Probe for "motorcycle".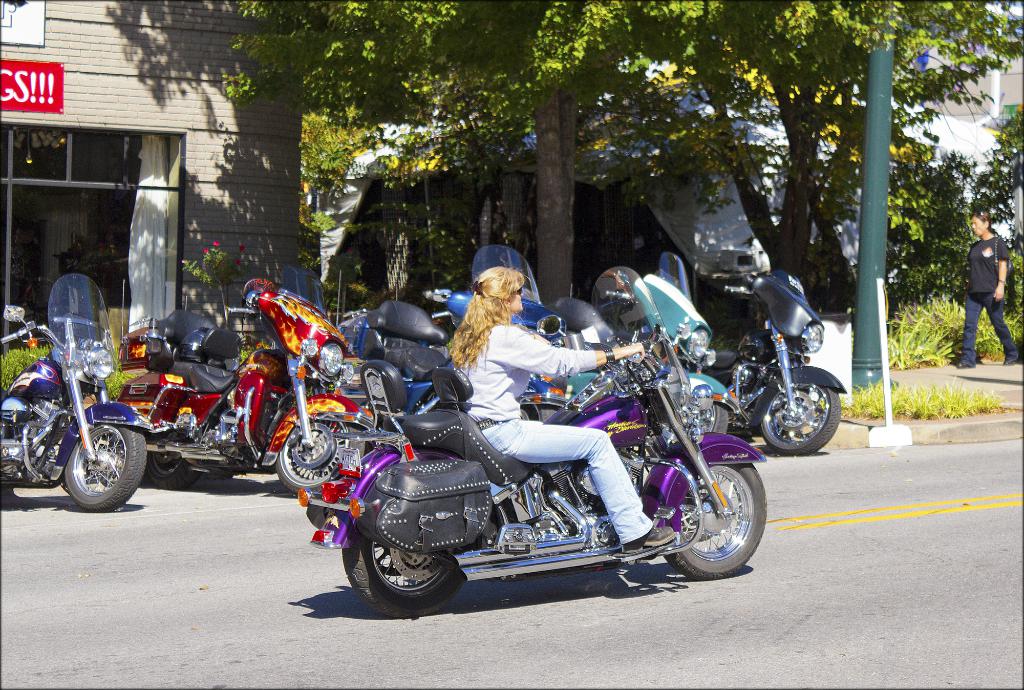
Probe result: BBox(574, 247, 728, 443).
